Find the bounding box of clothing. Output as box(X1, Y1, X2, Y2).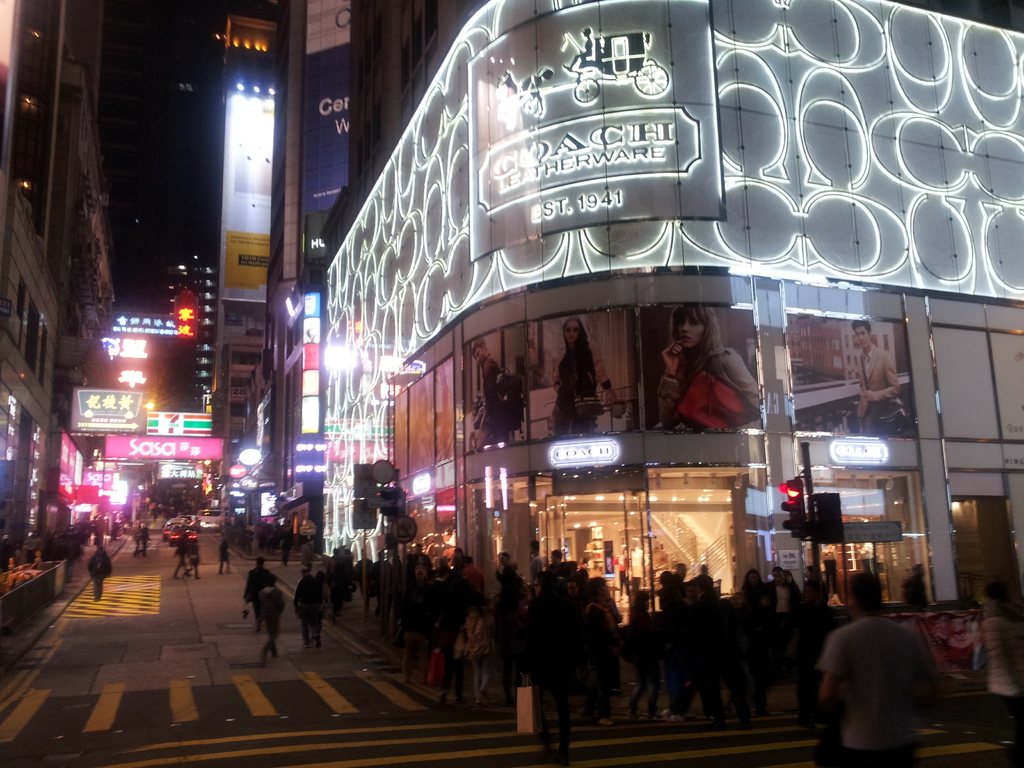
box(172, 540, 189, 574).
